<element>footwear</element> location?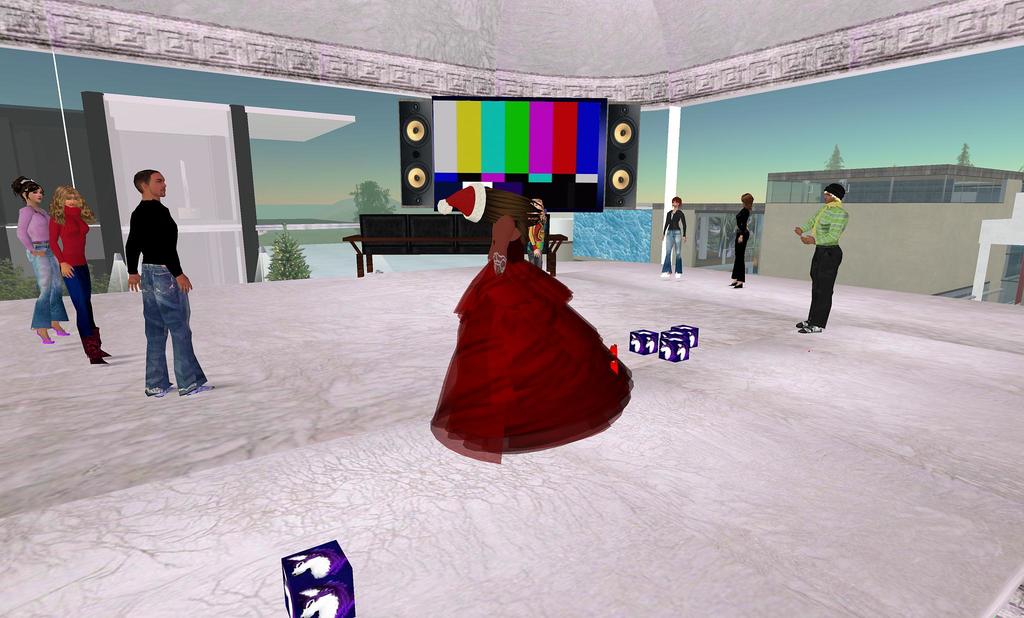
(729,282,735,285)
